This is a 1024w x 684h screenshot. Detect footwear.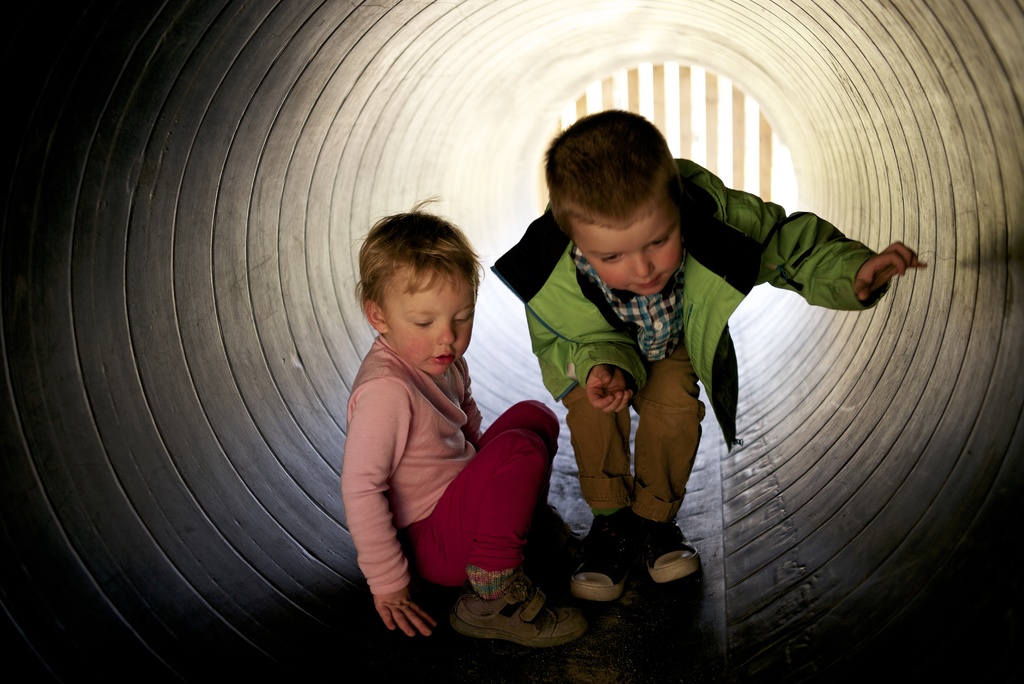
rect(445, 574, 563, 652).
